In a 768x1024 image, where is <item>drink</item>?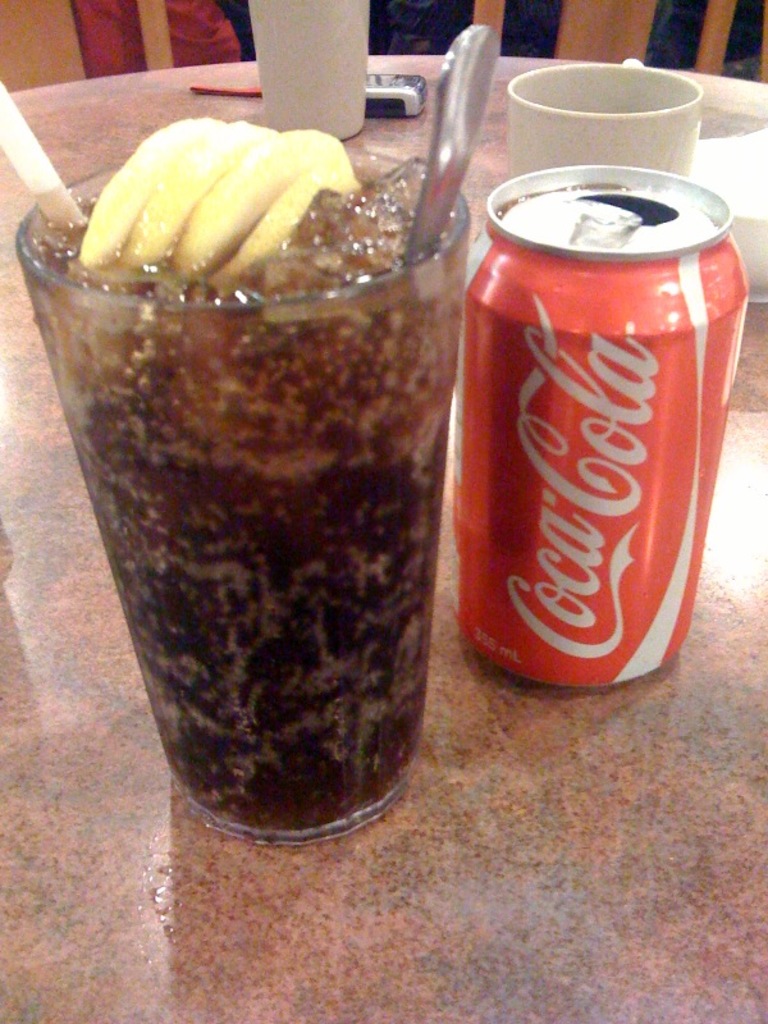
bbox=[14, 159, 465, 846].
